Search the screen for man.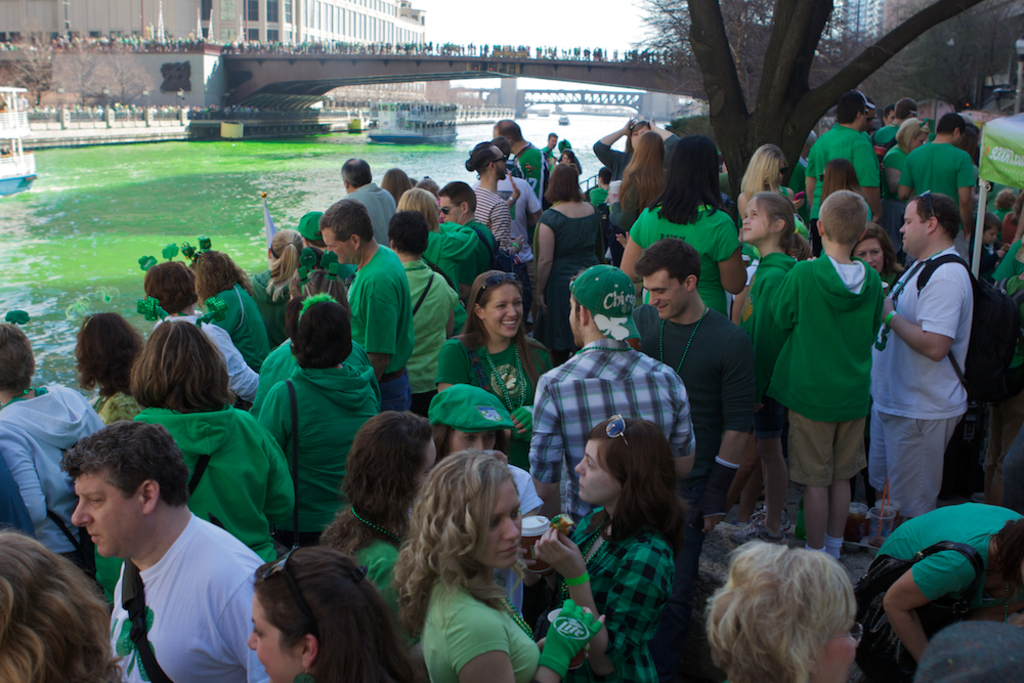
Found at region(801, 91, 886, 260).
